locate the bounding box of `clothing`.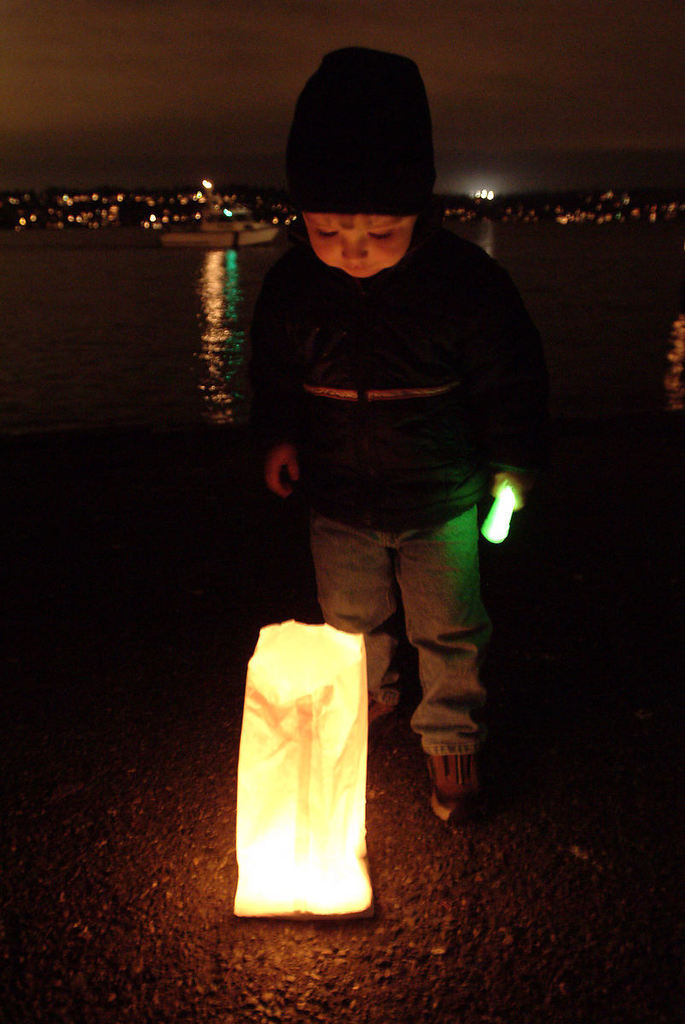
Bounding box: detection(248, 225, 504, 756).
